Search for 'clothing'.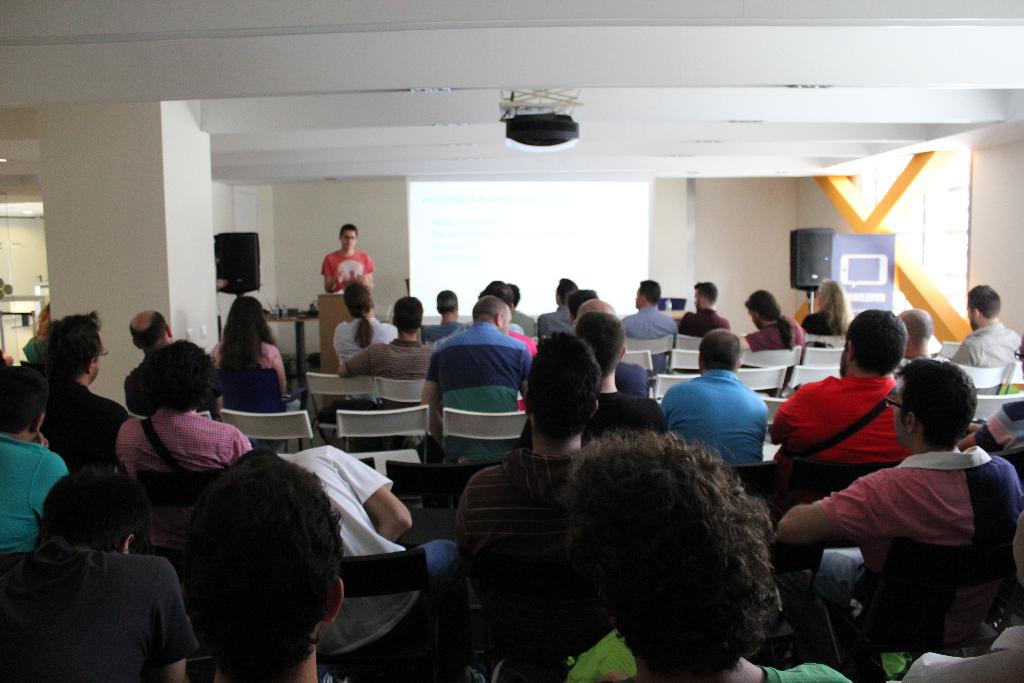
Found at [x1=671, y1=361, x2=776, y2=468].
